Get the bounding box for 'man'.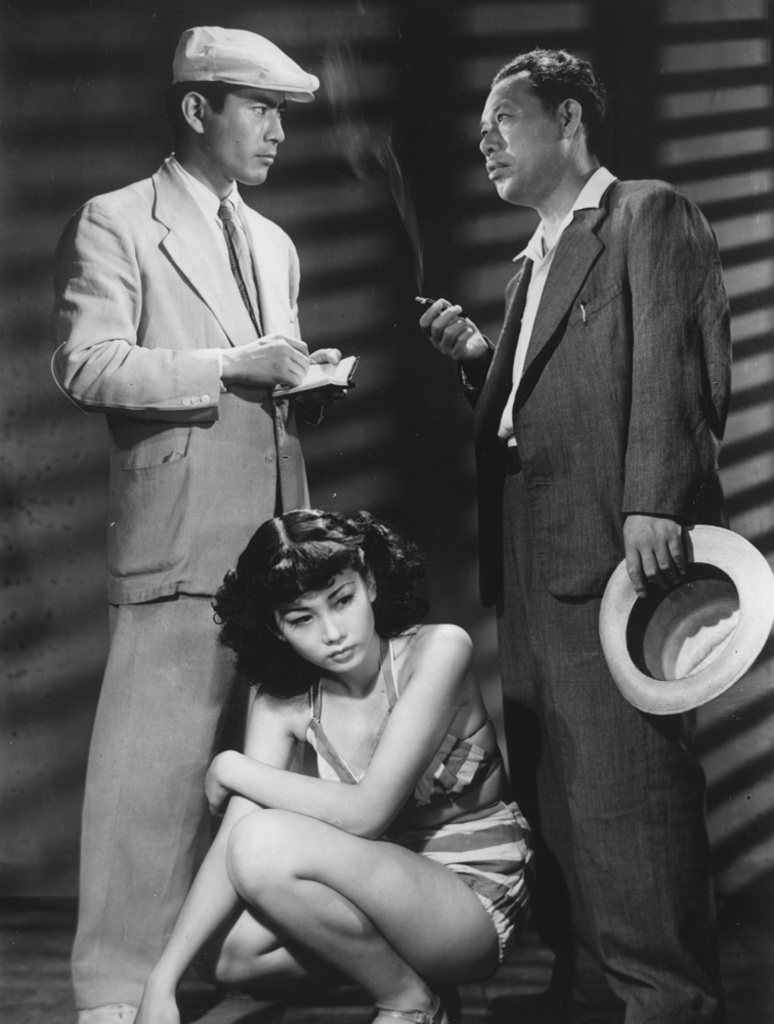
<box>46,23,348,1023</box>.
